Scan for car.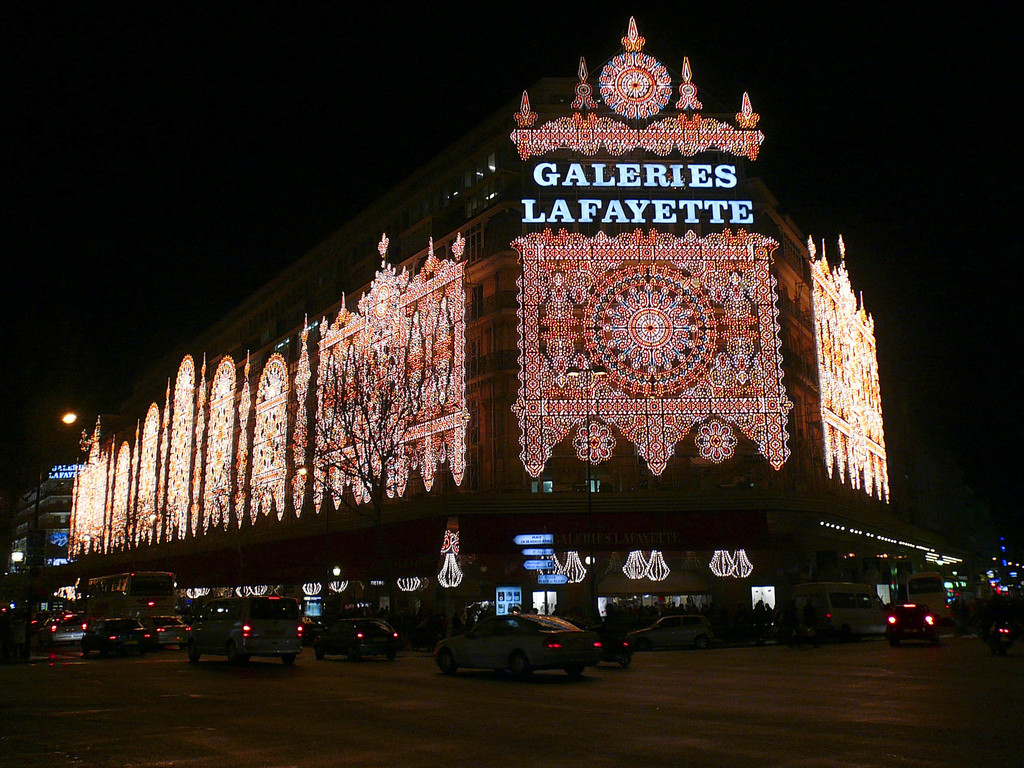
Scan result: 139,614,189,650.
